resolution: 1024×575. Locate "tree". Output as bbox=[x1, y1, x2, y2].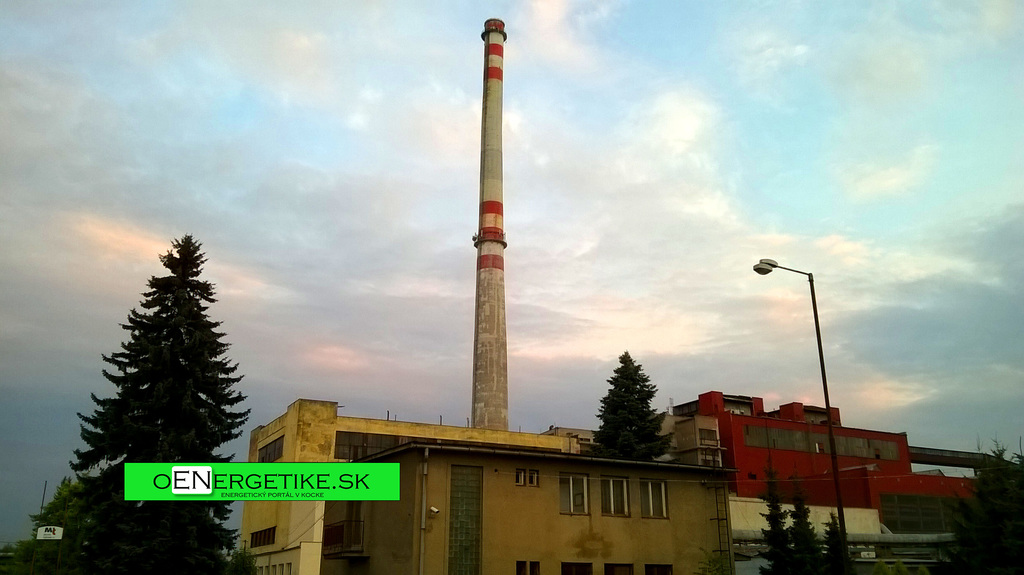
bbox=[0, 534, 74, 574].
